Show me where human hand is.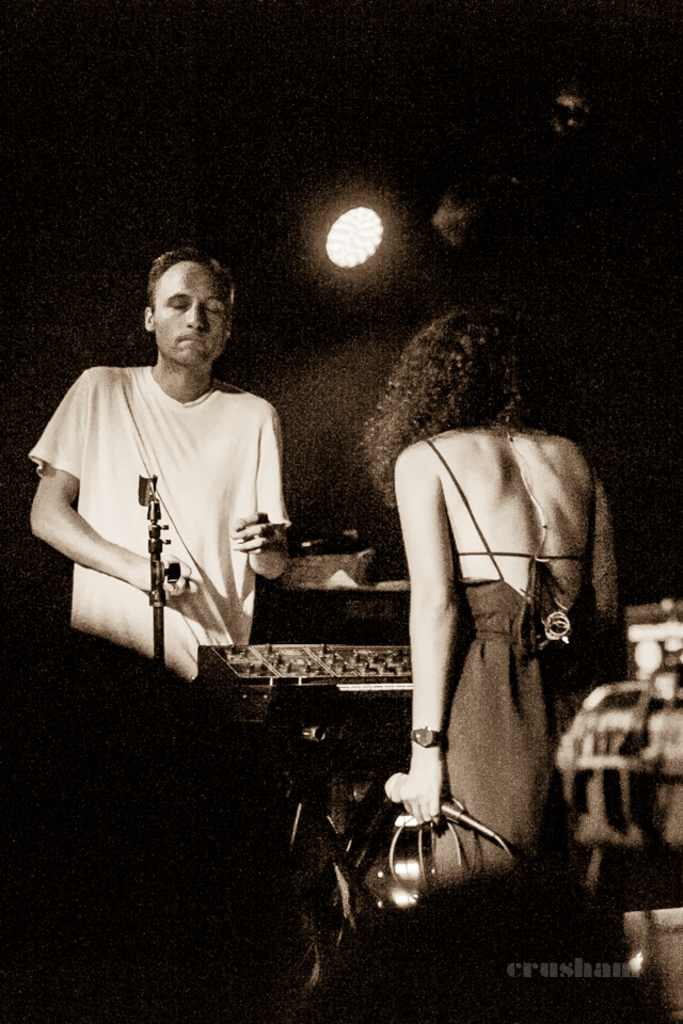
human hand is at rect(225, 506, 280, 557).
